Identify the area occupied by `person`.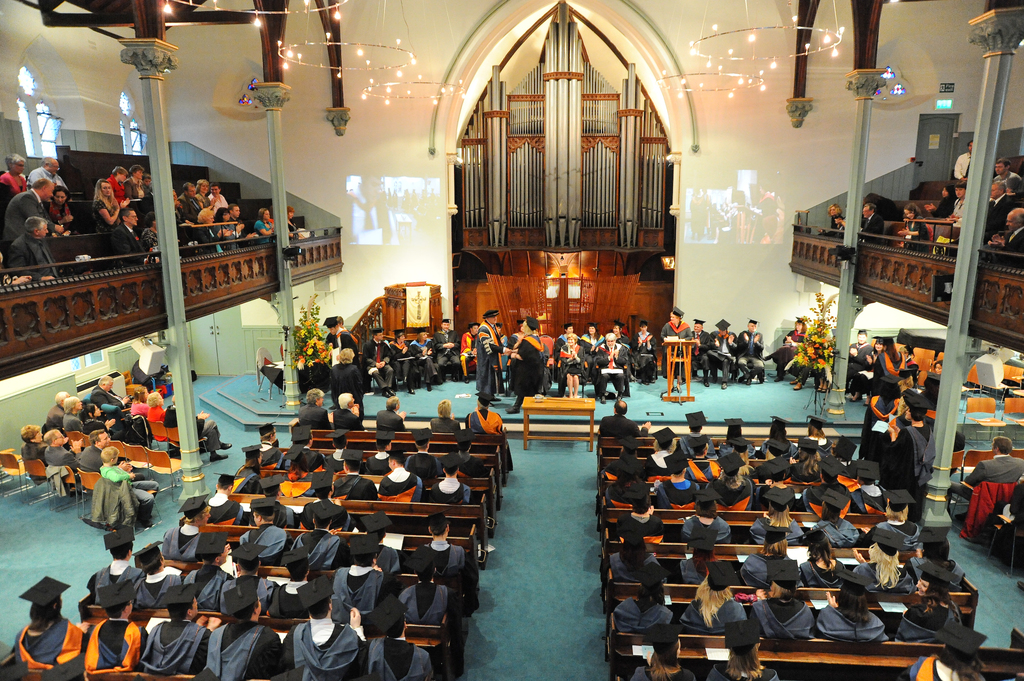
Area: (left=122, top=164, right=152, bottom=198).
